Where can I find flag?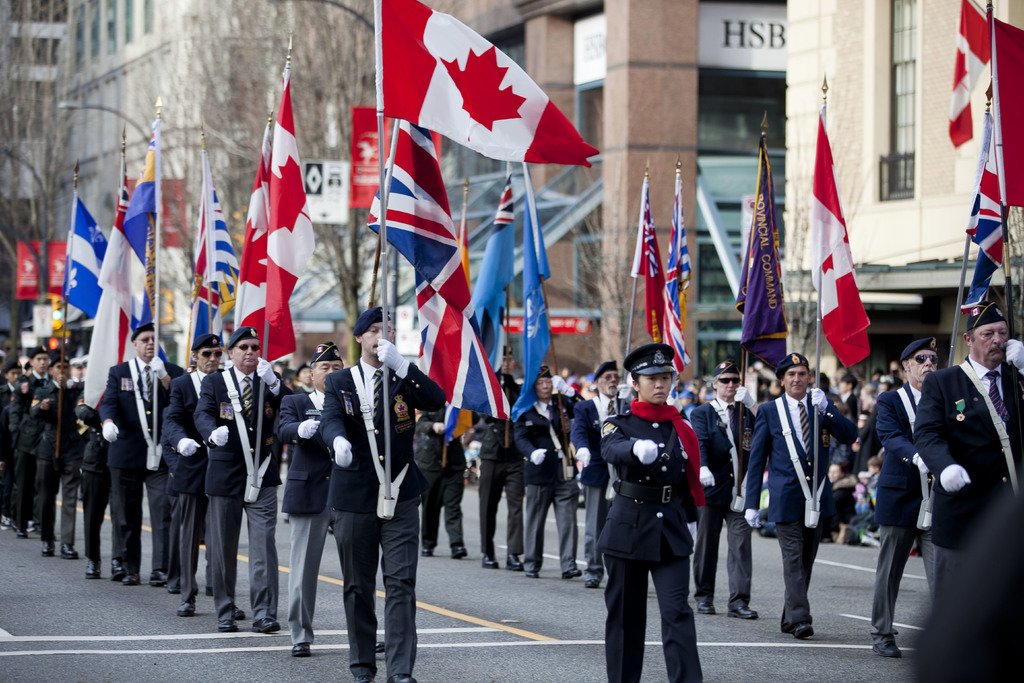
You can find it at (left=956, top=114, right=1008, bottom=317).
